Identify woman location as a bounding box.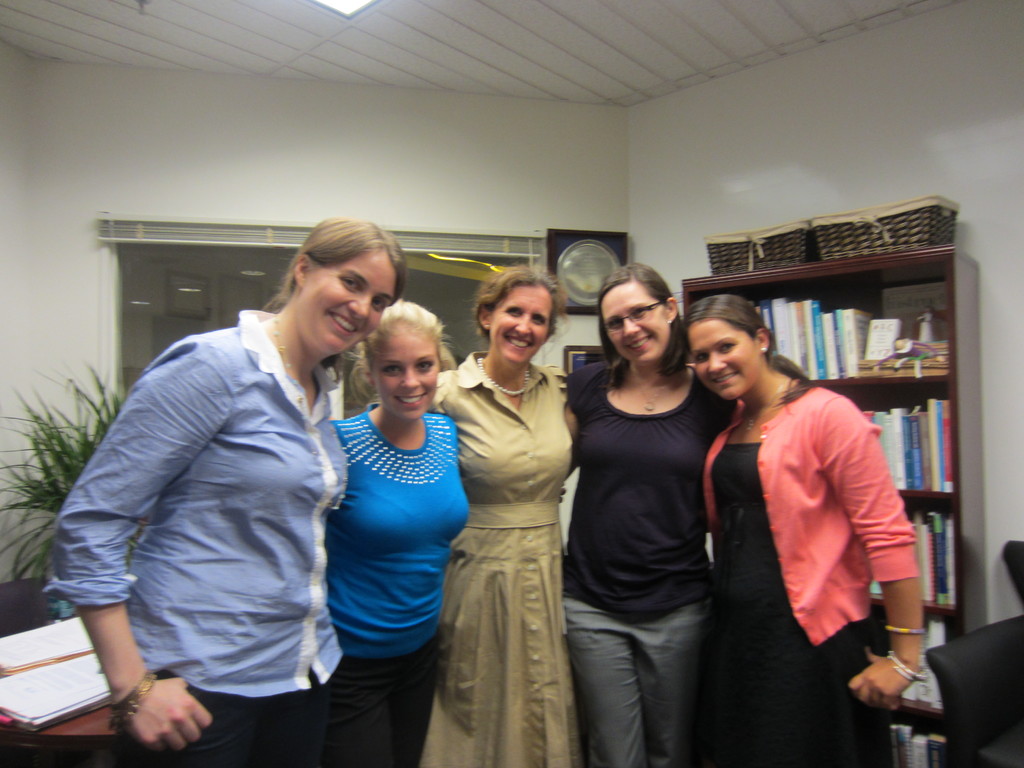
<bbox>441, 248, 584, 762</bbox>.
